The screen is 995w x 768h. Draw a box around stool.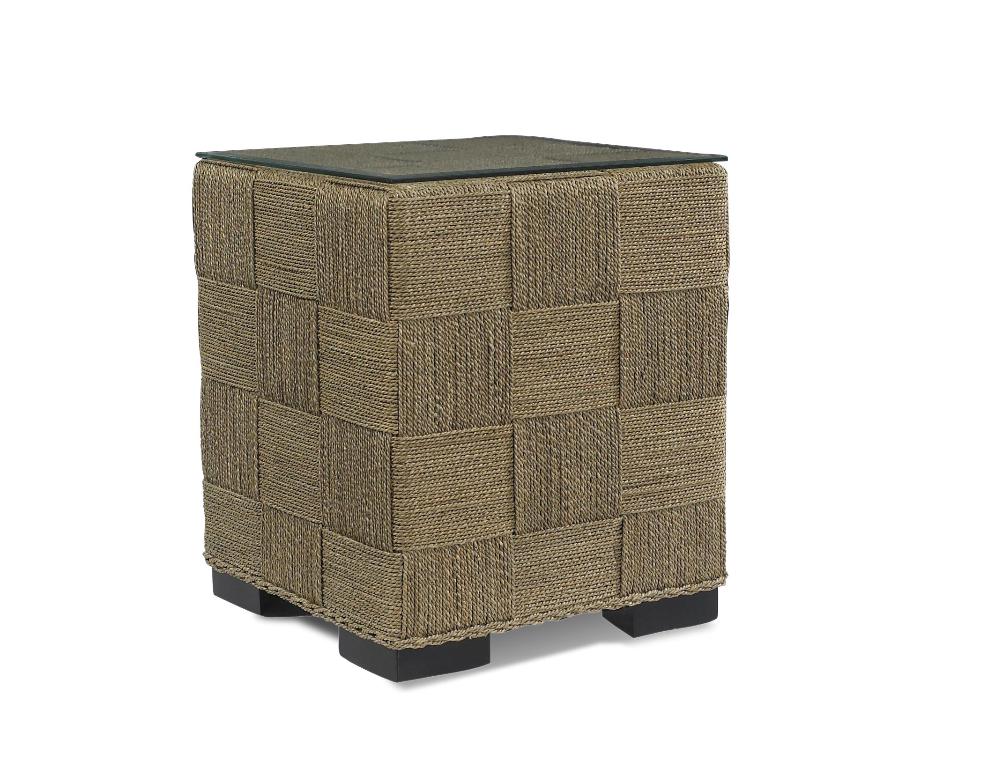
l=193, t=130, r=732, b=685.
